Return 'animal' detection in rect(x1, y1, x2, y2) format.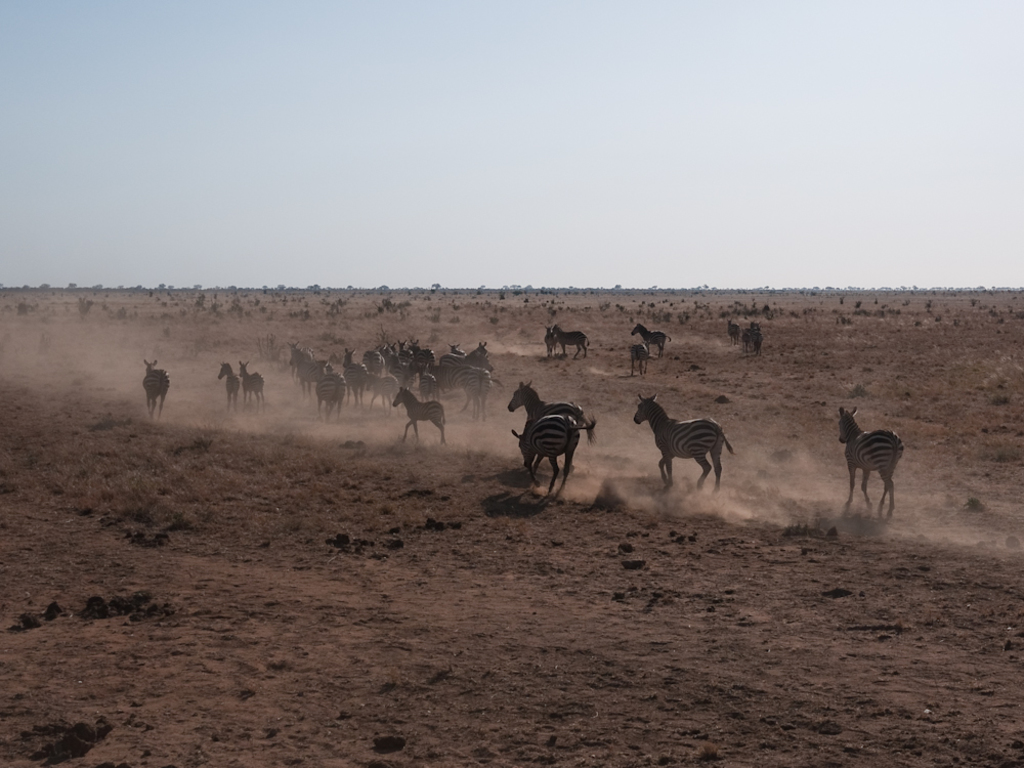
rect(145, 359, 169, 418).
